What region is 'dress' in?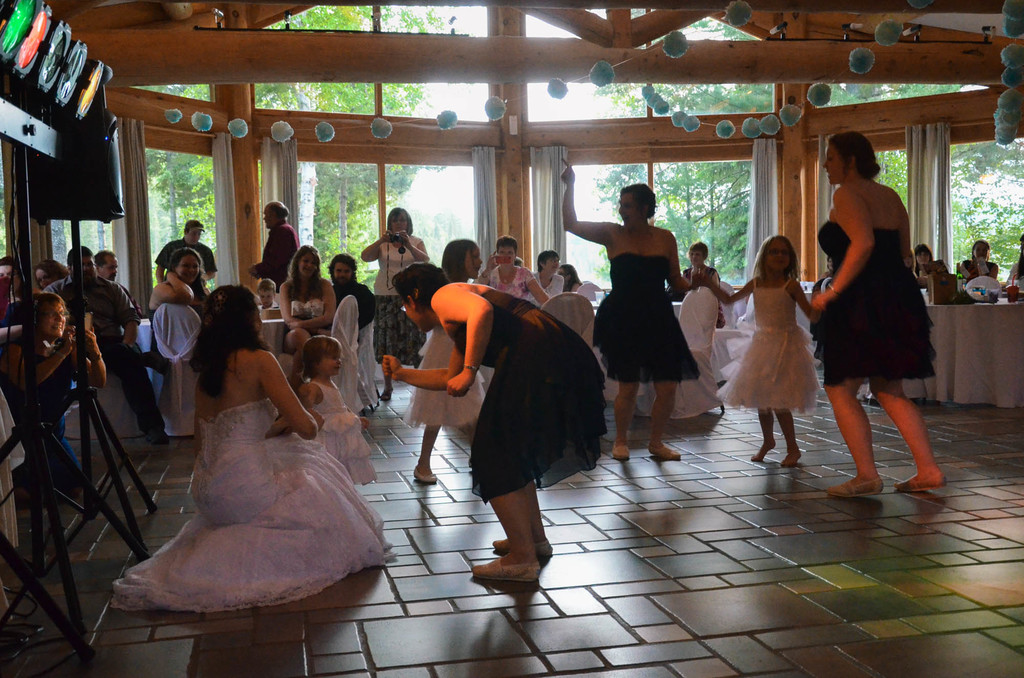
crop(408, 327, 483, 423).
